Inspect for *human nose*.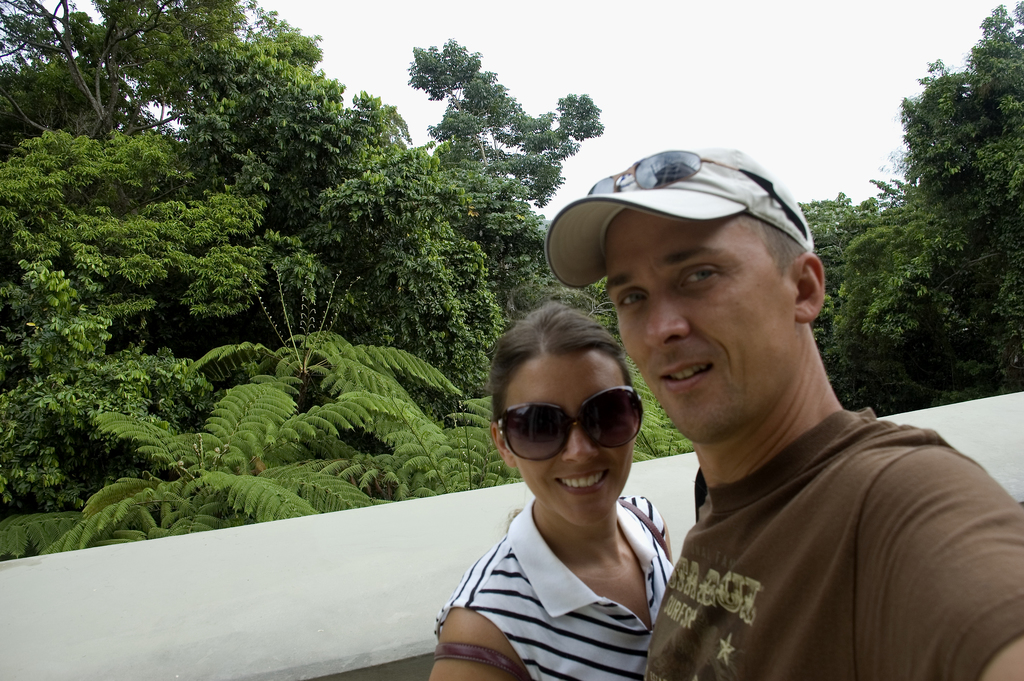
Inspection: detection(561, 423, 603, 464).
